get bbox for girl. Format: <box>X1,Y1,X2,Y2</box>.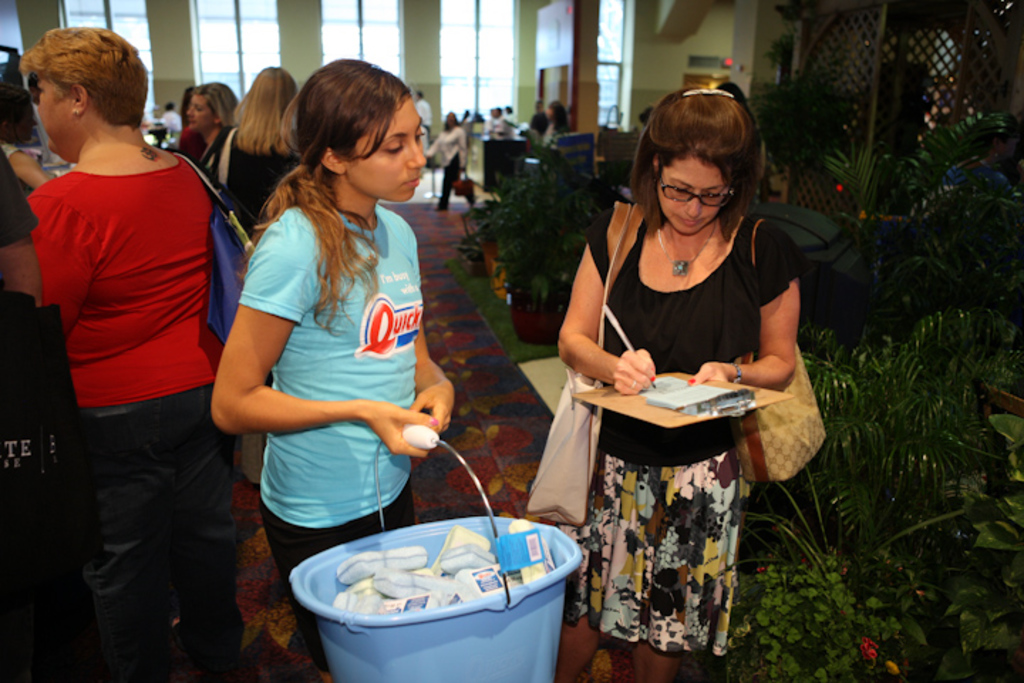
<box>202,51,462,677</box>.
